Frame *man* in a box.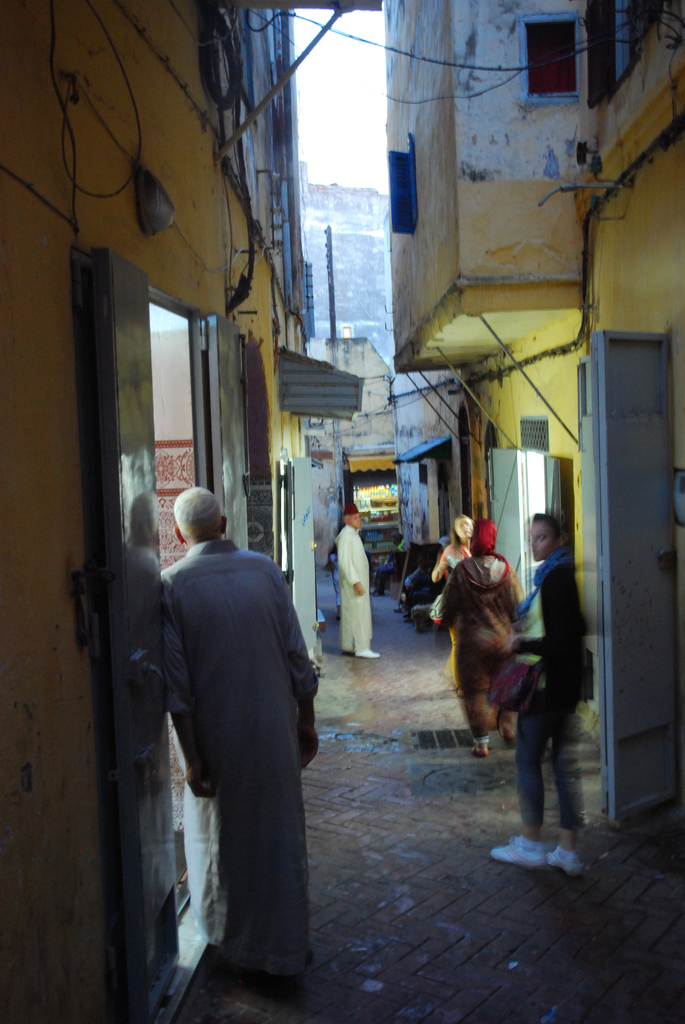
[x1=144, y1=478, x2=331, y2=993].
